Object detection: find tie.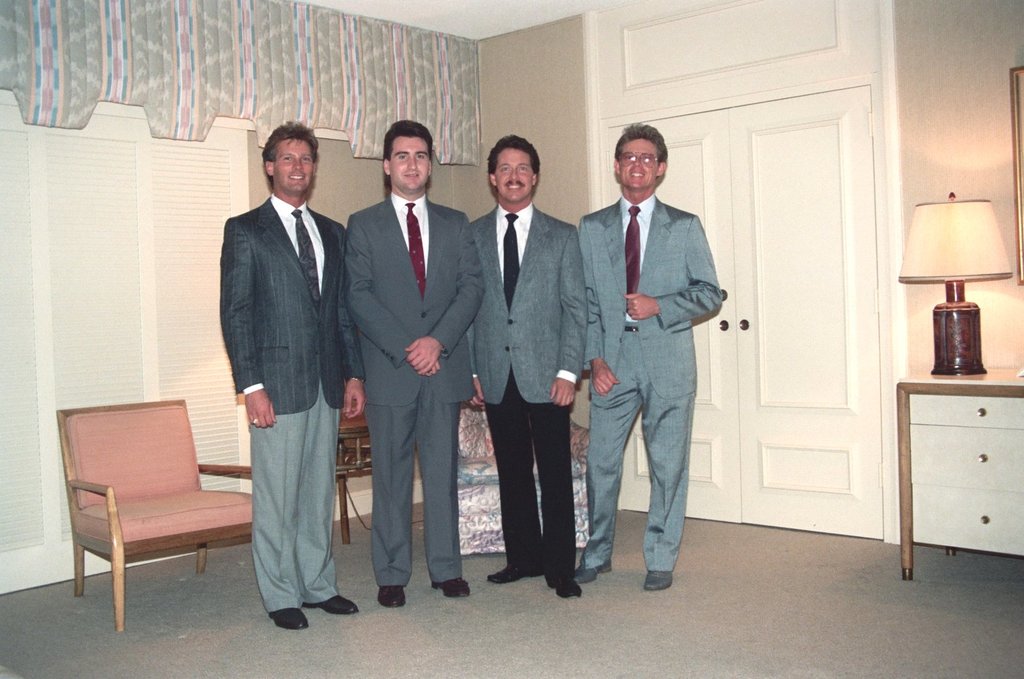
rect(410, 203, 428, 304).
